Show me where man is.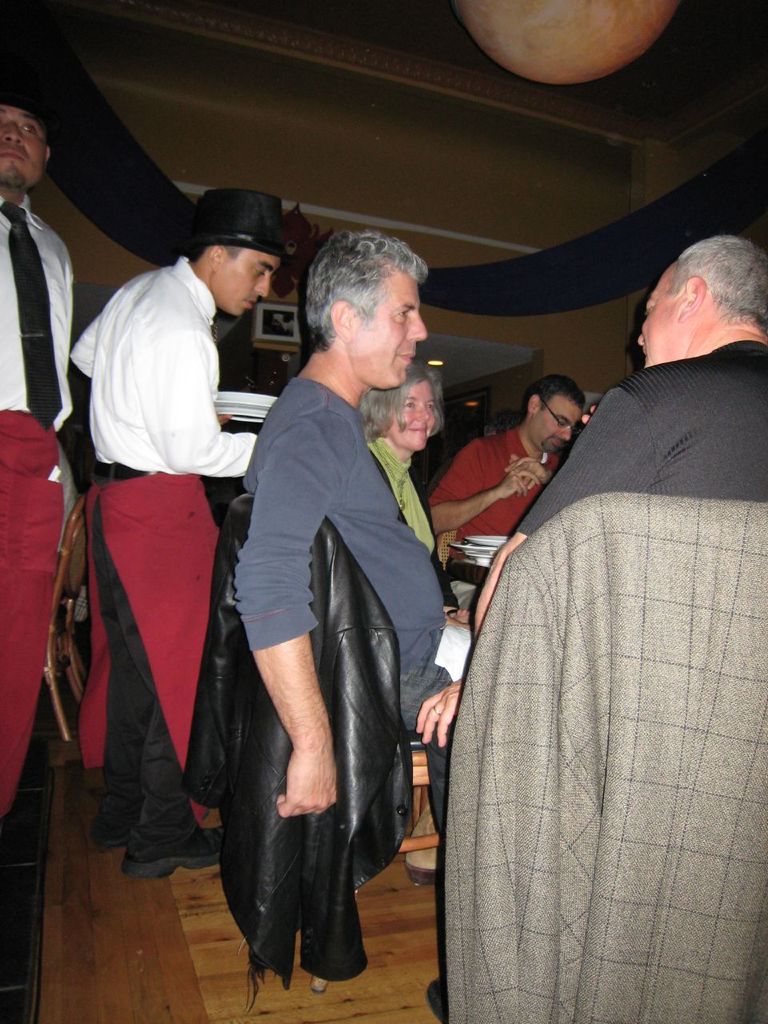
man is at 223, 227, 462, 830.
